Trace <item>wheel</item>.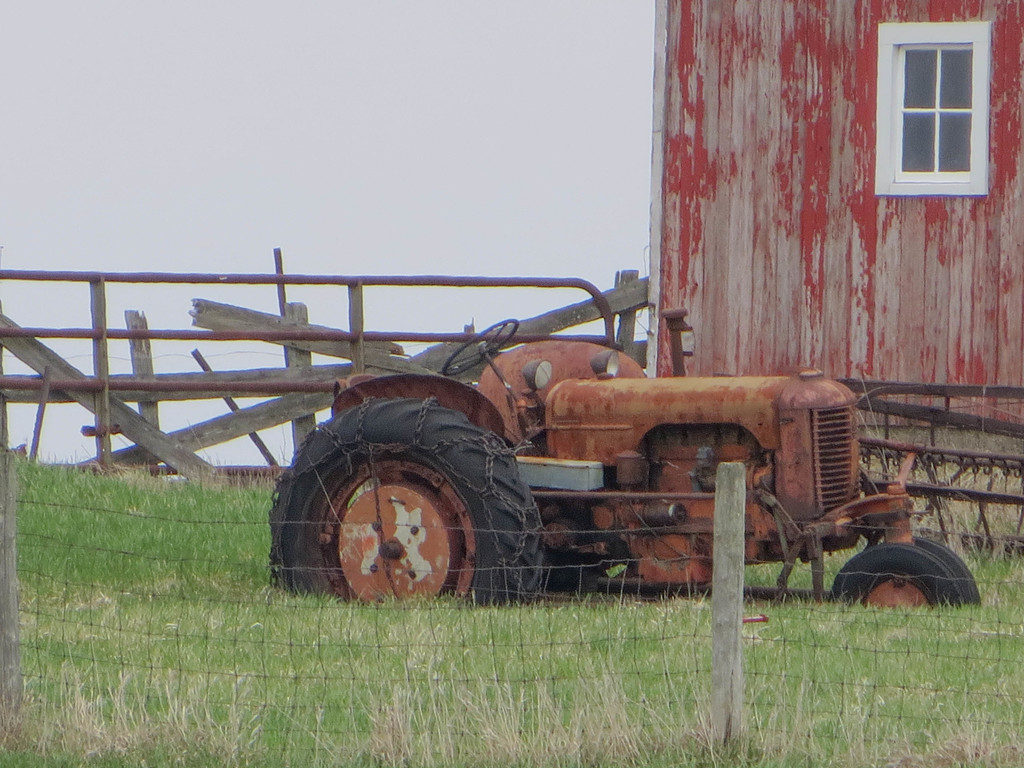
Traced to bbox=[290, 429, 506, 605].
